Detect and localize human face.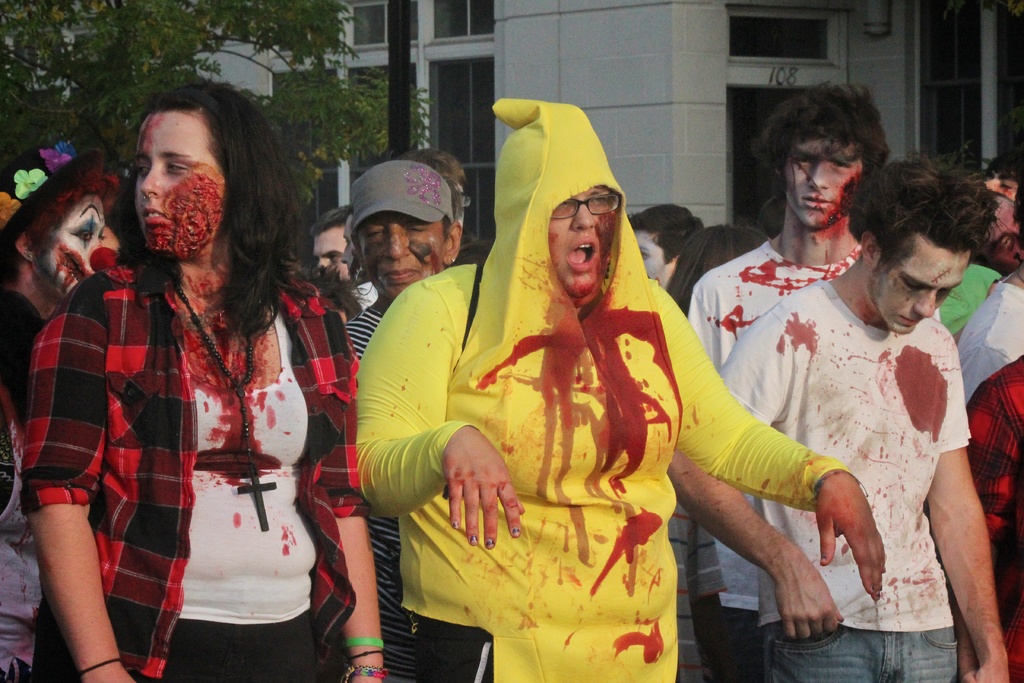
Localized at x1=355, y1=205, x2=445, y2=295.
